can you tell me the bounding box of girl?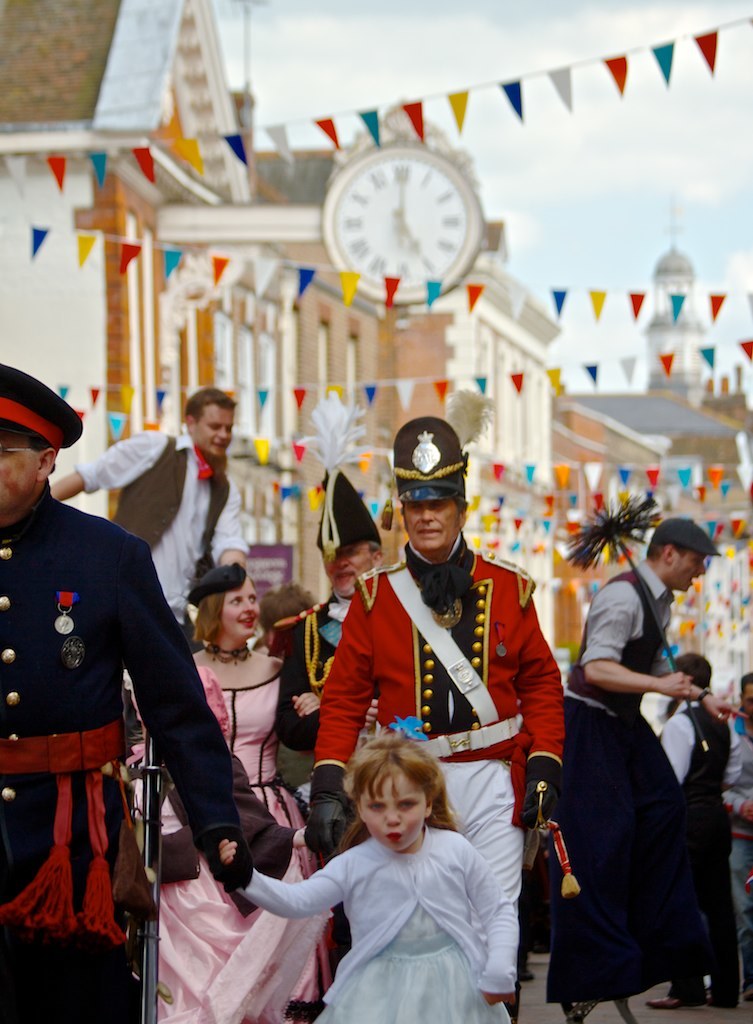
(x1=124, y1=557, x2=333, y2=1023).
